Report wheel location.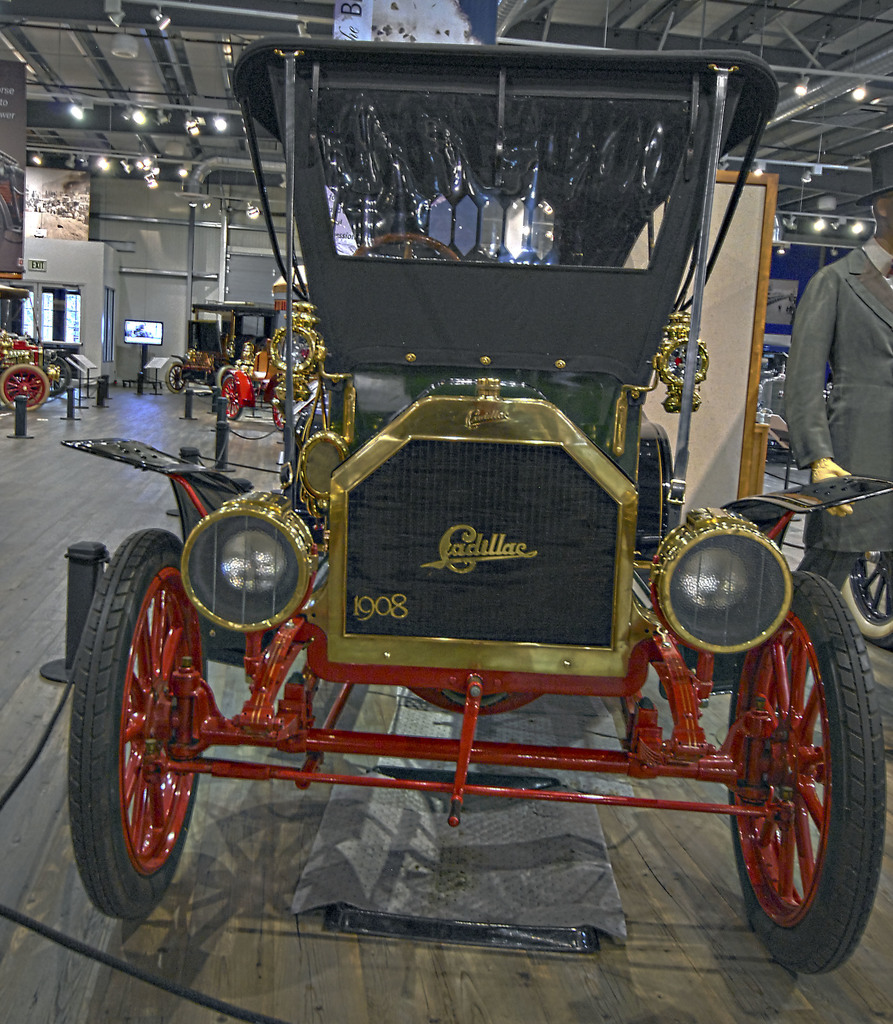
Report: [left=222, top=377, right=239, bottom=420].
